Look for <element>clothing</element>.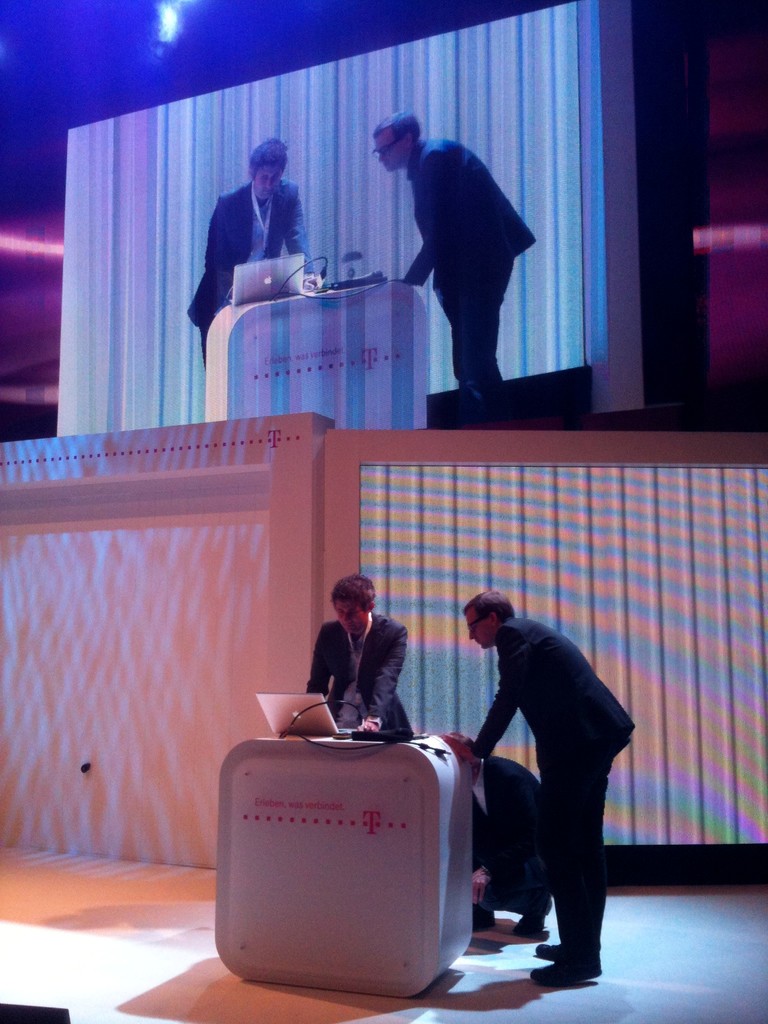
Found: BBox(403, 140, 518, 276).
